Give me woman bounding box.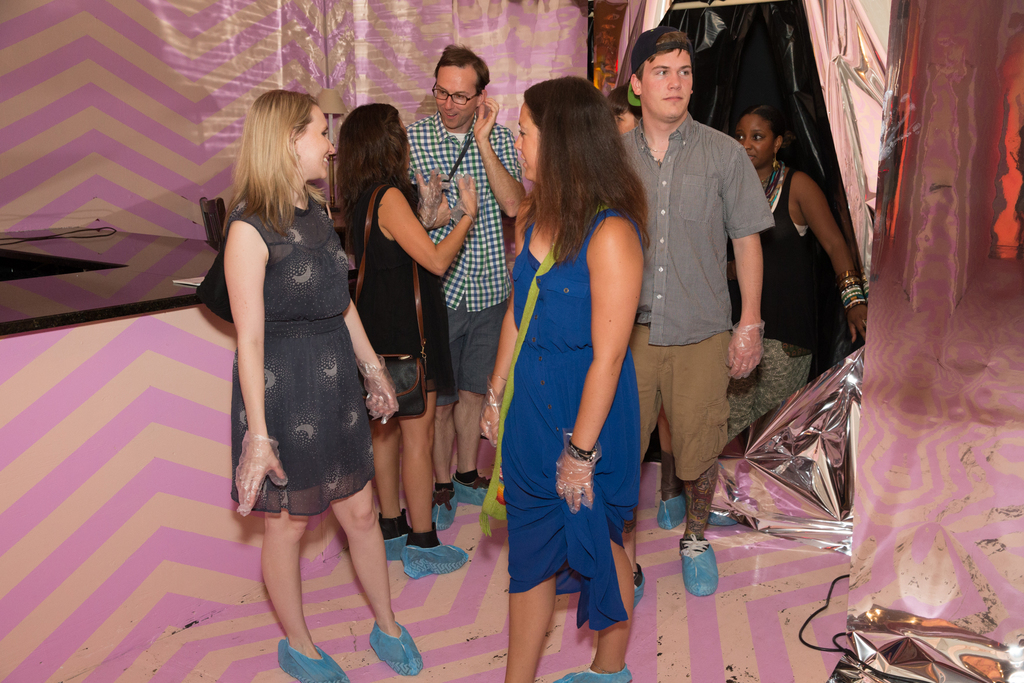
region(725, 106, 868, 440).
